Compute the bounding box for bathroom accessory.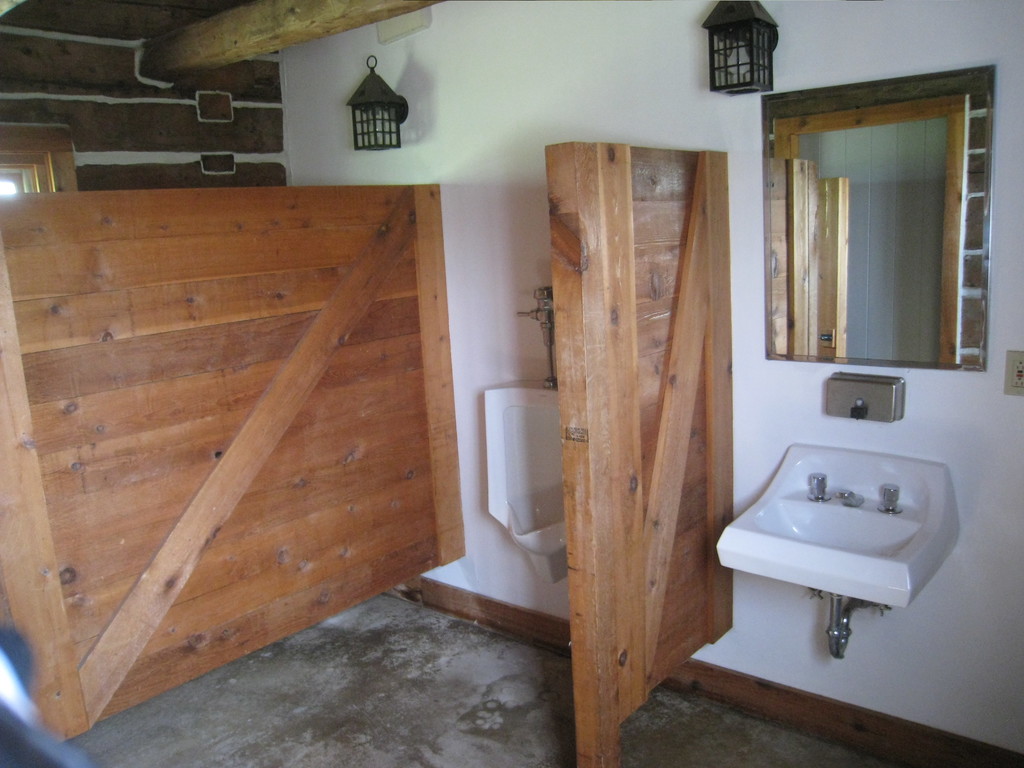
locate(712, 442, 966, 662).
